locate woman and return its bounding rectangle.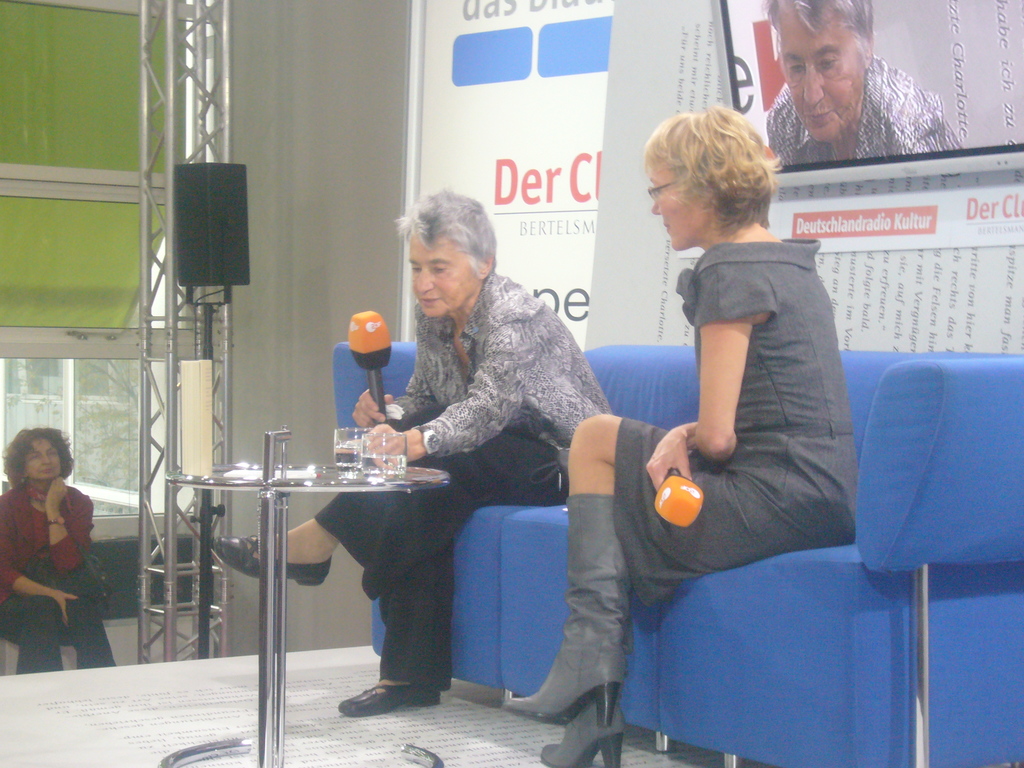
0 420 116 686.
